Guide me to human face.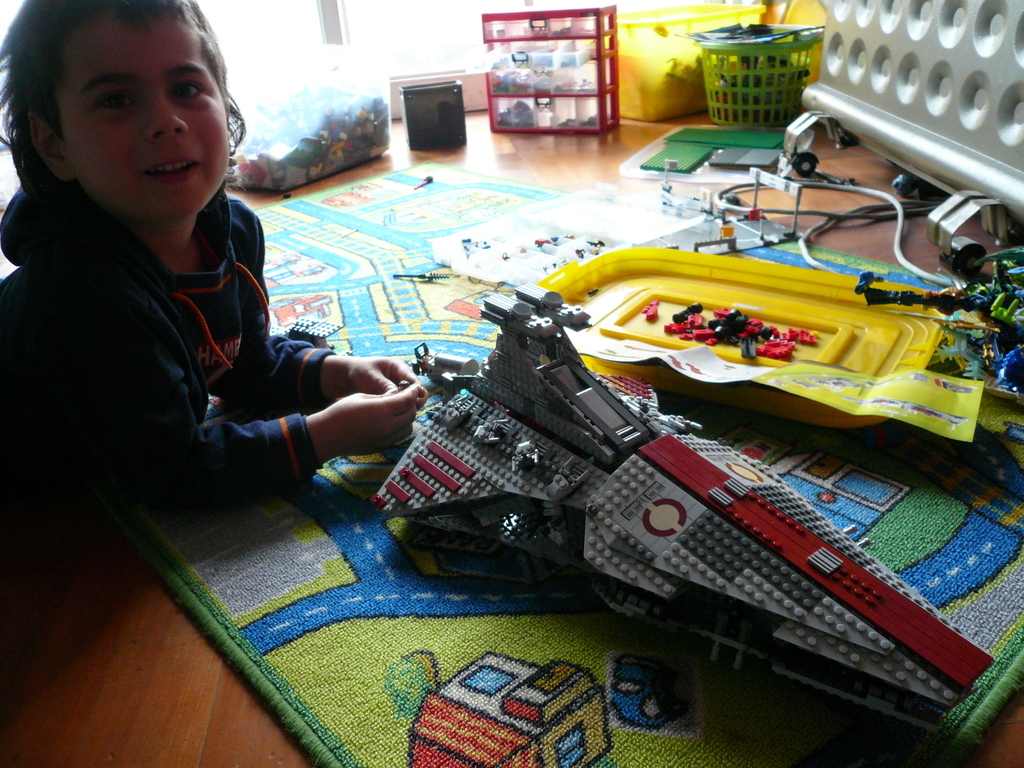
Guidance: <box>63,28,227,220</box>.
